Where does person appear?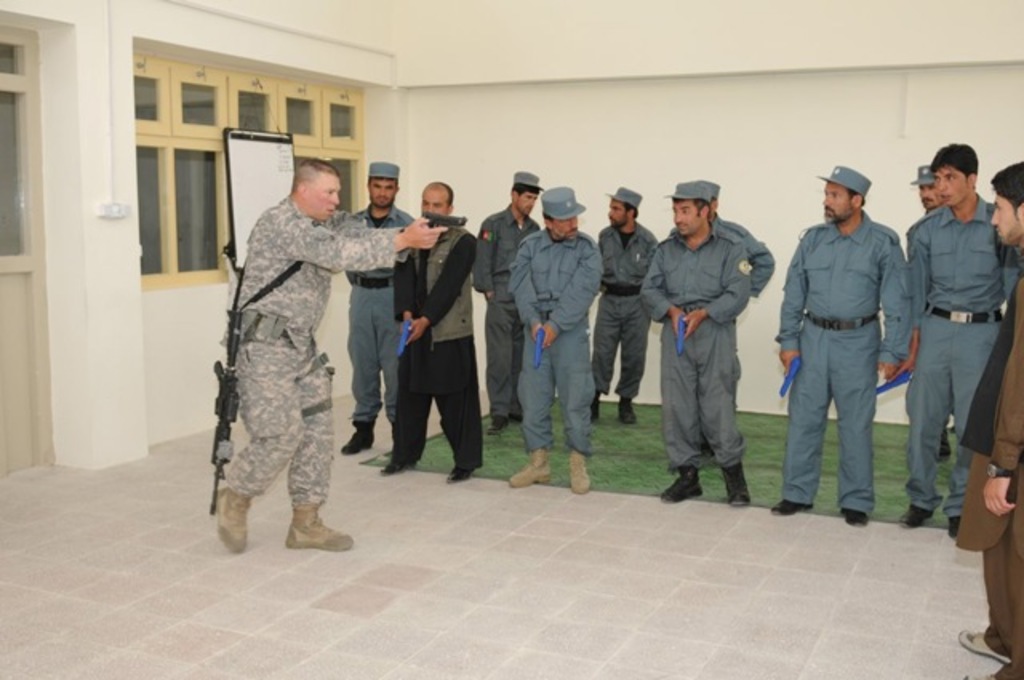
Appears at 200 163 454 558.
